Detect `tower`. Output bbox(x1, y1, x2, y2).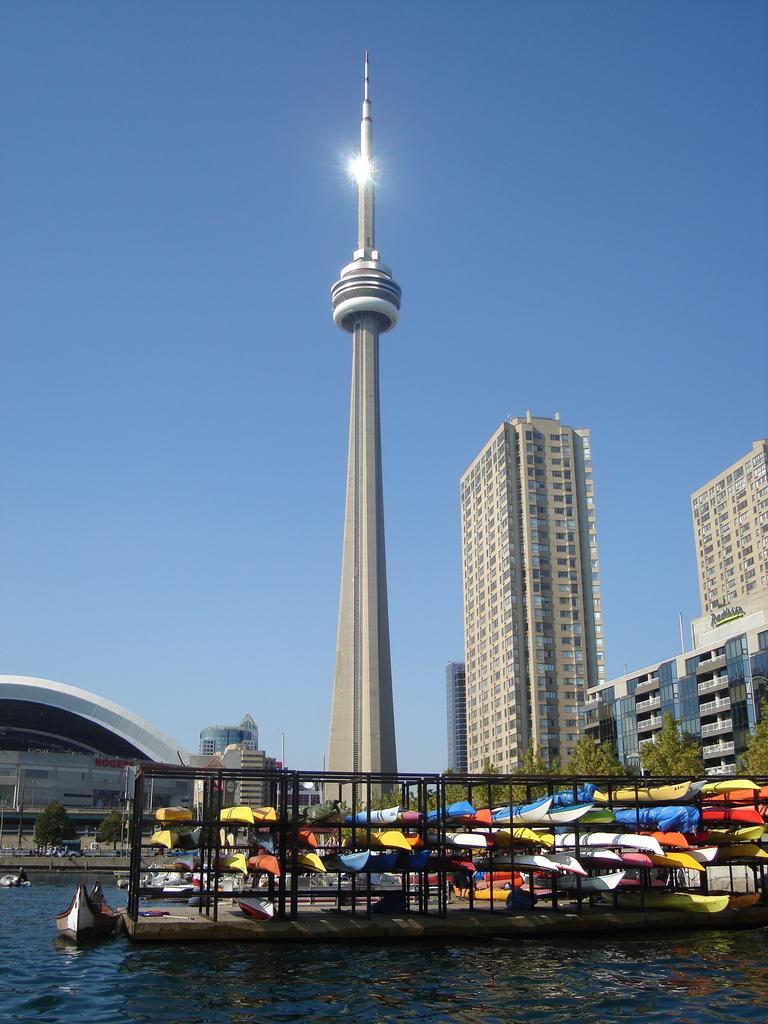
bbox(692, 442, 767, 640).
